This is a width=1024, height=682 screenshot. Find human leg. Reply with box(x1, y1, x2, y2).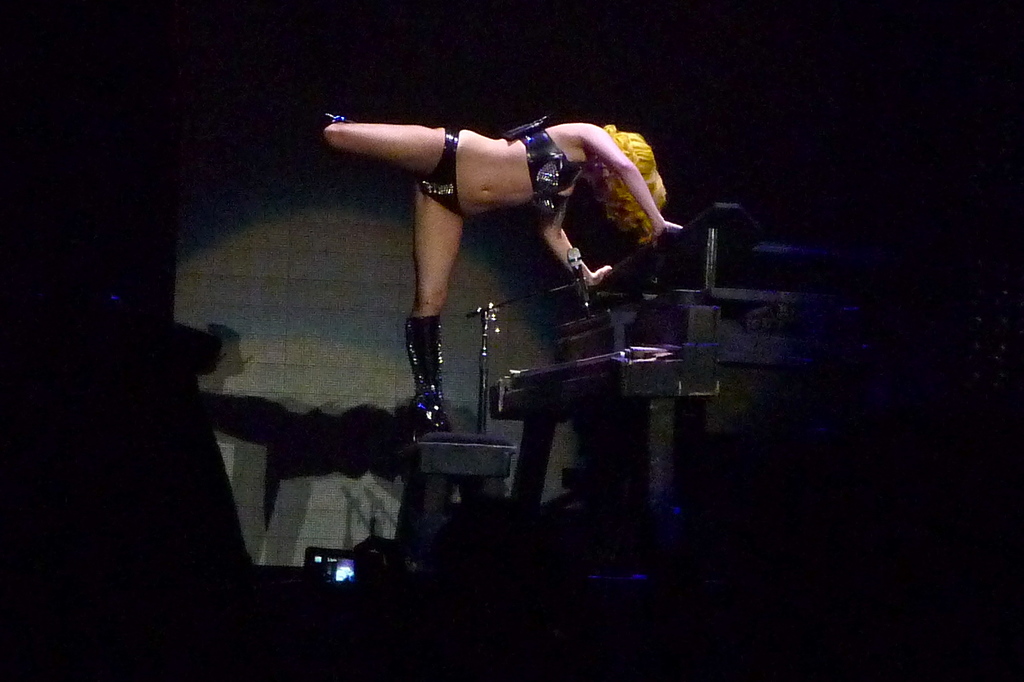
box(413, 182, 462, 432).
